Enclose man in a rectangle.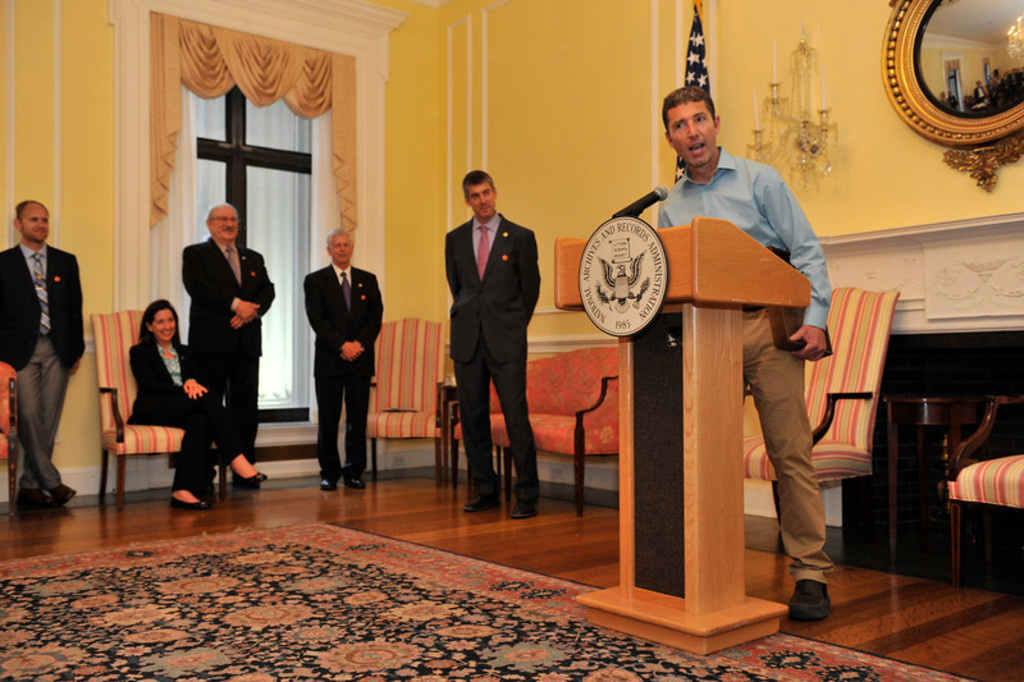
box=[174, 203, 279, 491].
